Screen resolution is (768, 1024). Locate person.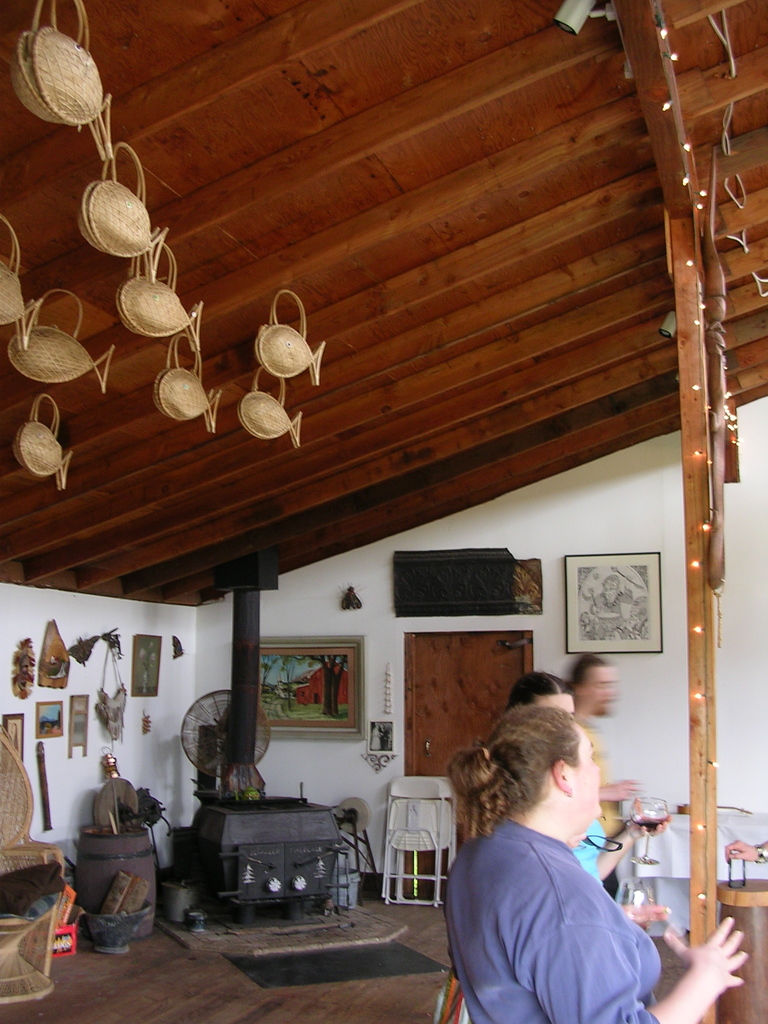
(x1=502, y1=672, x2=611, y2=872).
